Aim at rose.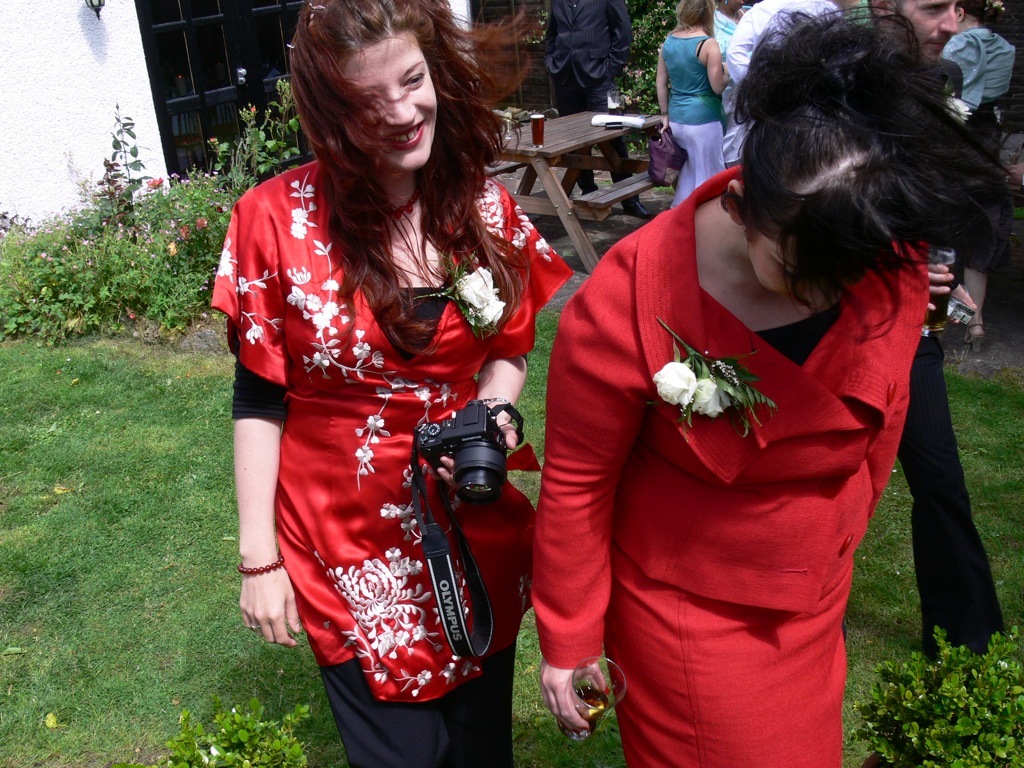
Aimed at pyautogui.locateOnScreen(654, 360, 699, 404).
